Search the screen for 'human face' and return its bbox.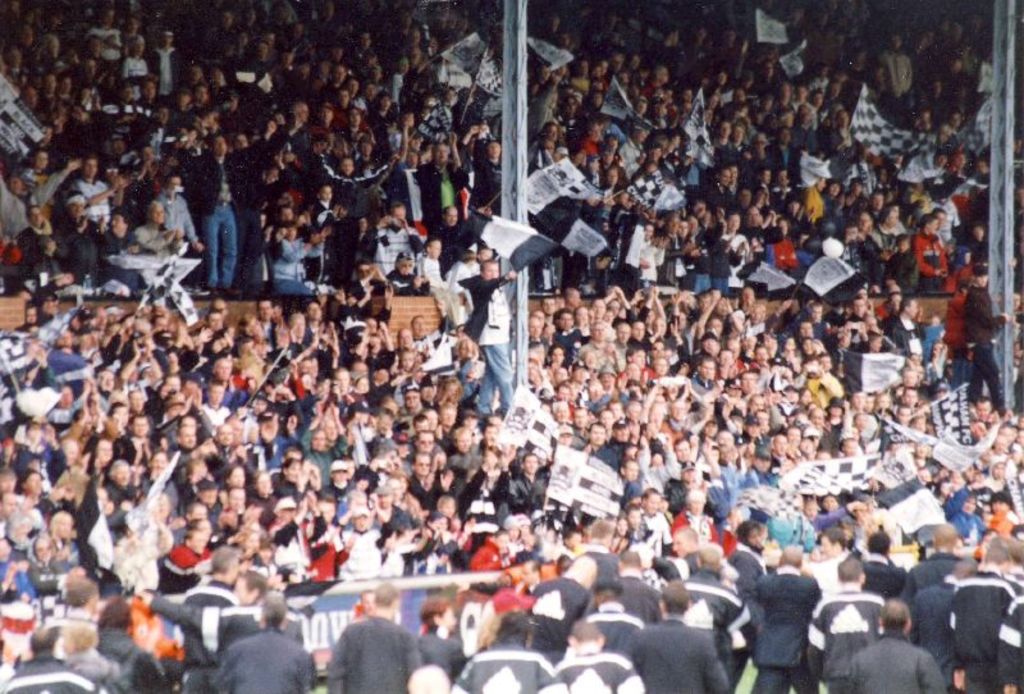
Found: locate(716, 124, 732, 137).
